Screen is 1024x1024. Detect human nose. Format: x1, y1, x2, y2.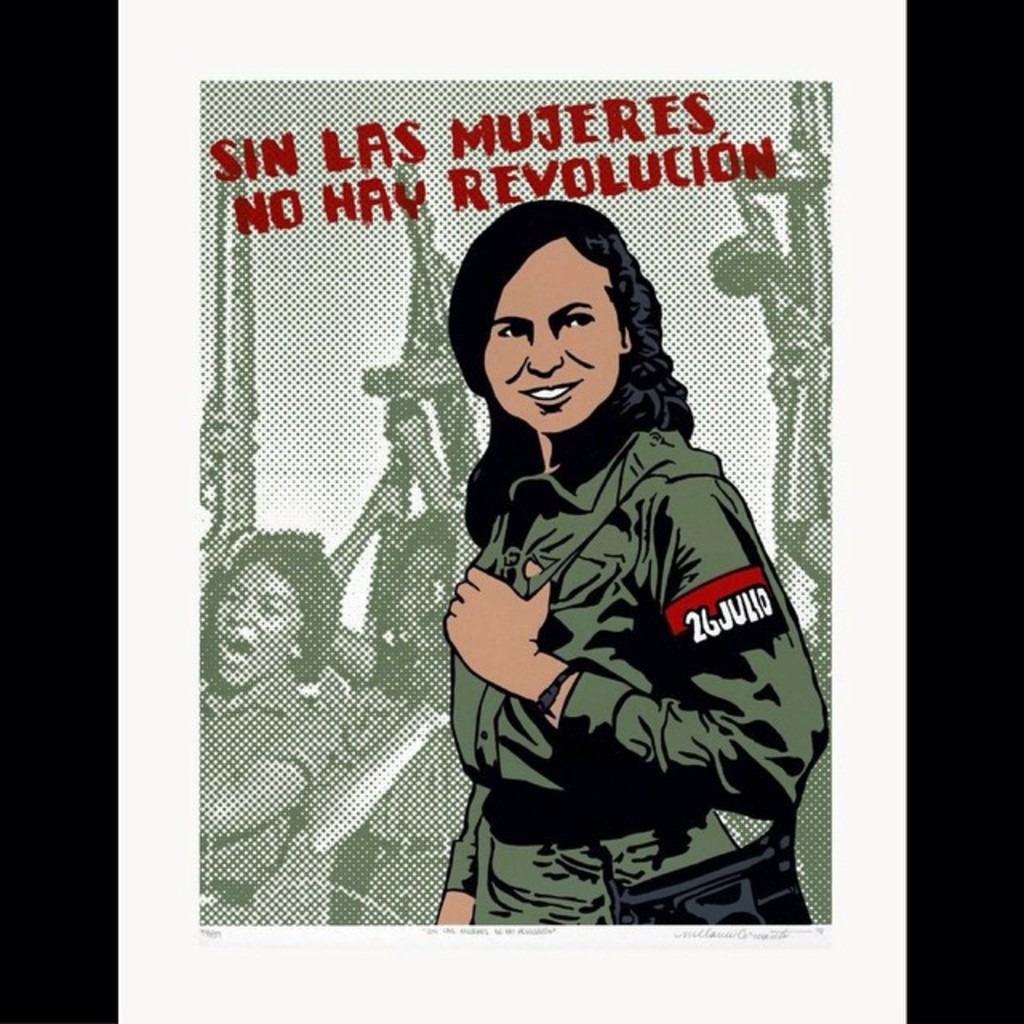
230, 600, 256, 624.
